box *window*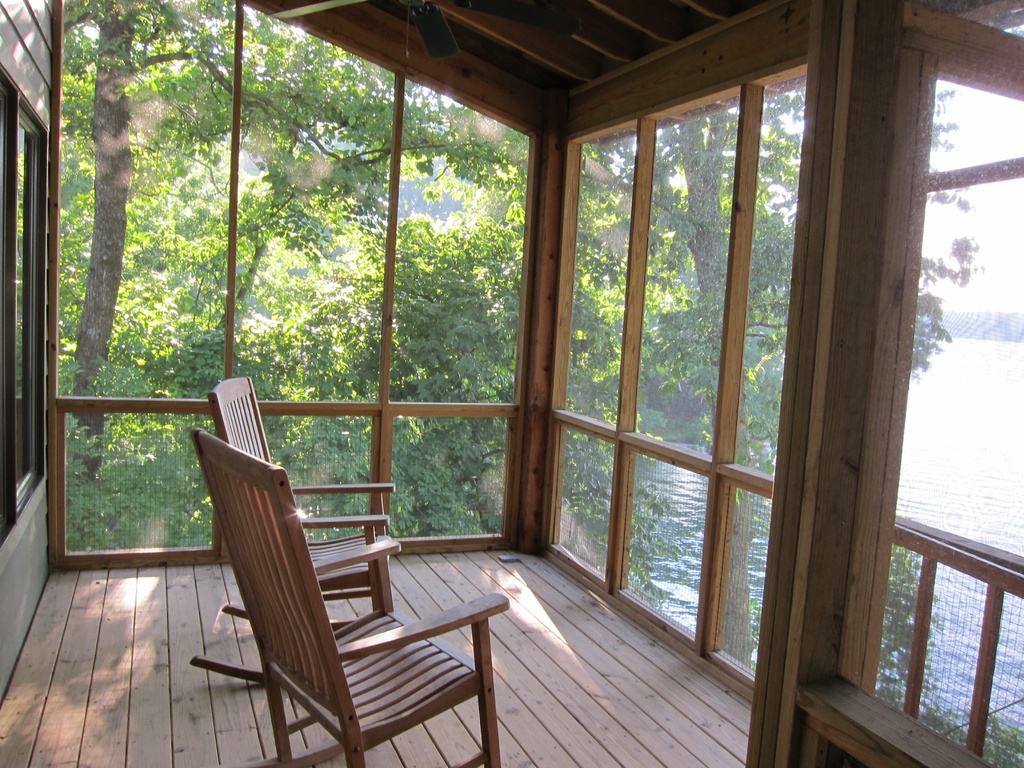
pyautogui.locateOnScreen(63, 0, 532, 554)
